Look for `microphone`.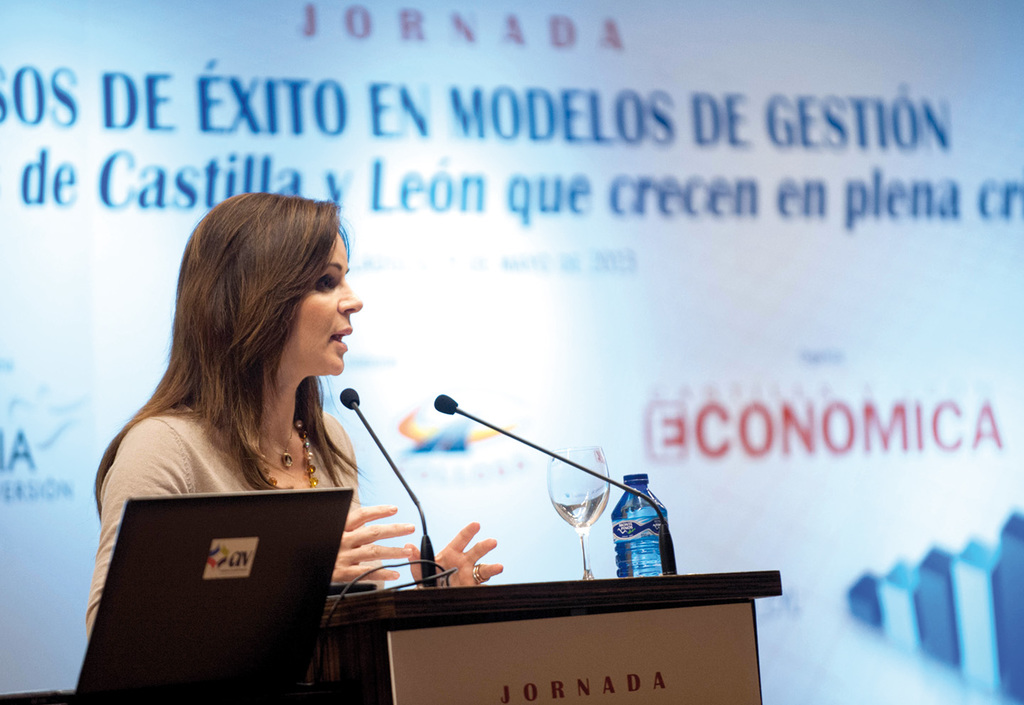
Found: region(434, 392, 461, 415).
